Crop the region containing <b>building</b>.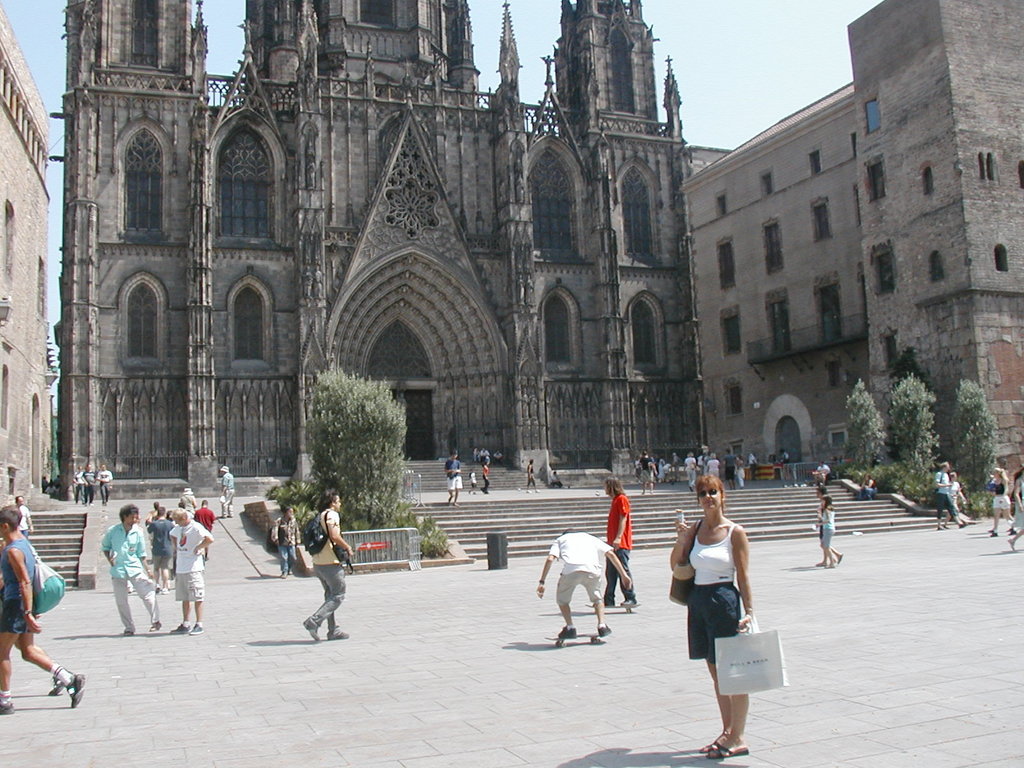
Crop region: bbox=(0, 1, 47, 518).
